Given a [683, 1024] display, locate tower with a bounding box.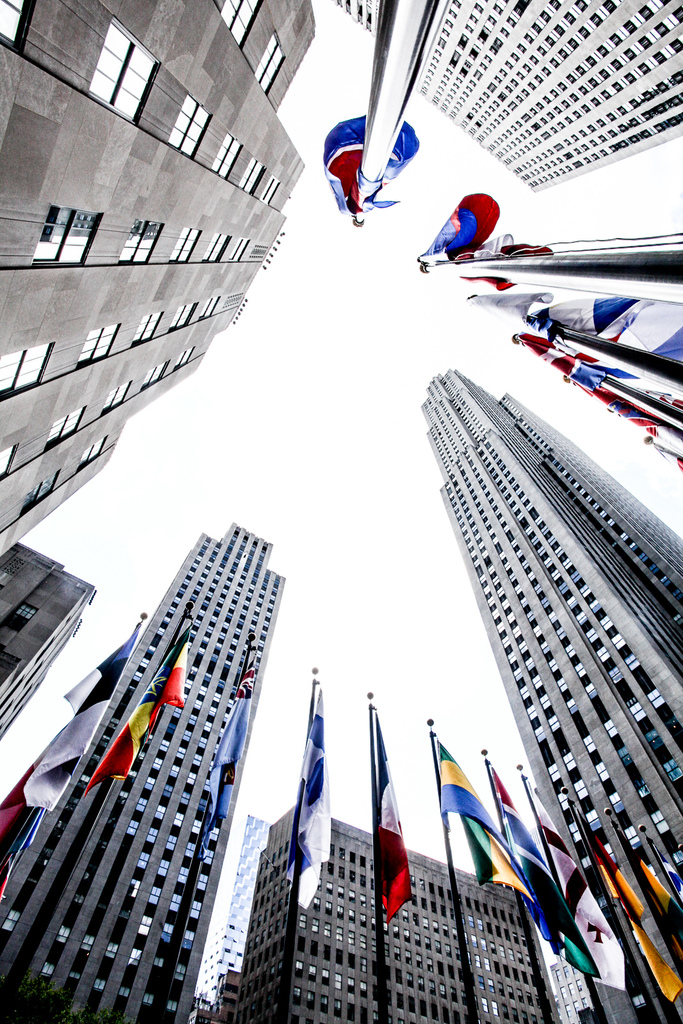
Located: (419,369,682,1023).
